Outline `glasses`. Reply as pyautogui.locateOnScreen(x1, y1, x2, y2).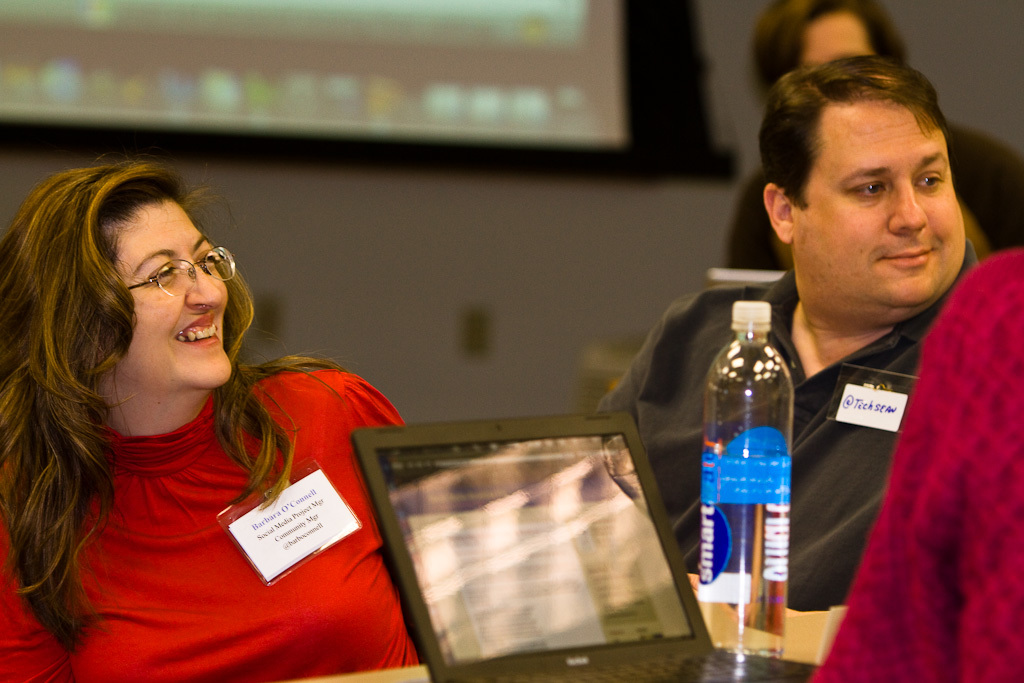
pyautogui.locateOnScreen(126, 245, 235, 298).
